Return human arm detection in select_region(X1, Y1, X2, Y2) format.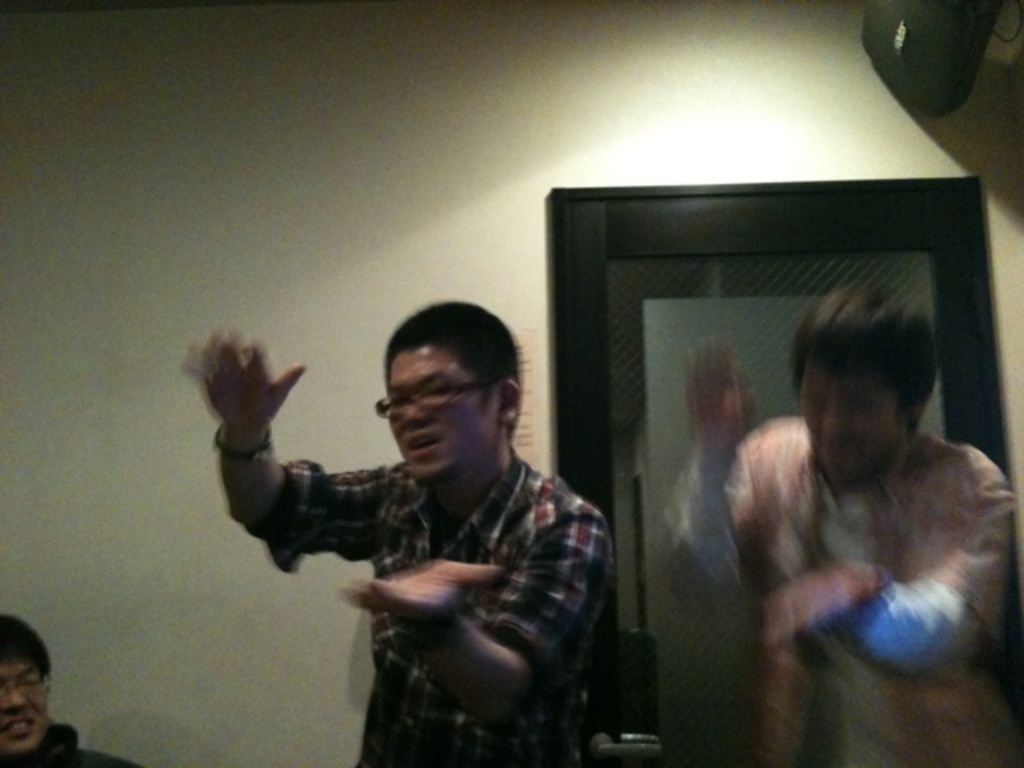
select_region(656, 341, 773, 627).
